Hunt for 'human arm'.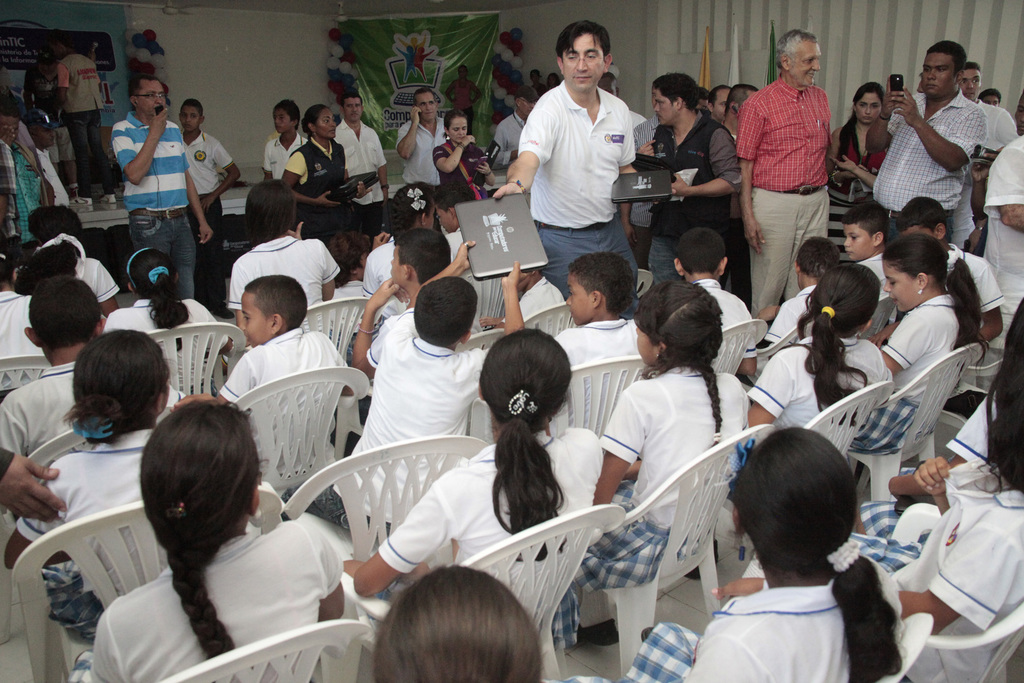
Hunted down at crop(102, 315, 115, 334).
